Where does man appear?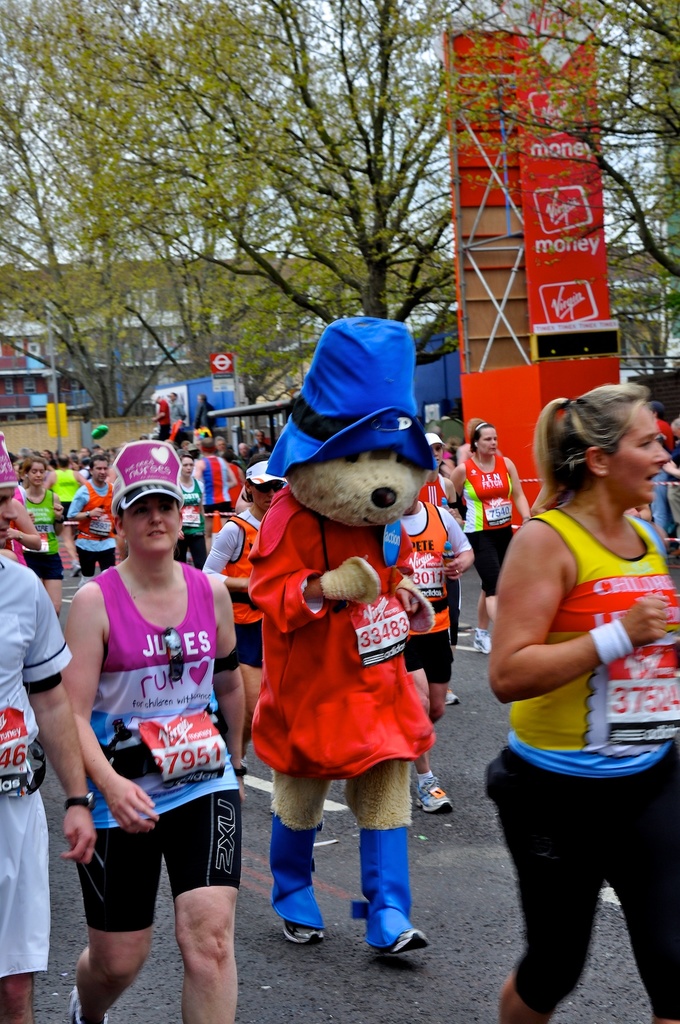
Appears at BBox(63, 458, 131, 601).
